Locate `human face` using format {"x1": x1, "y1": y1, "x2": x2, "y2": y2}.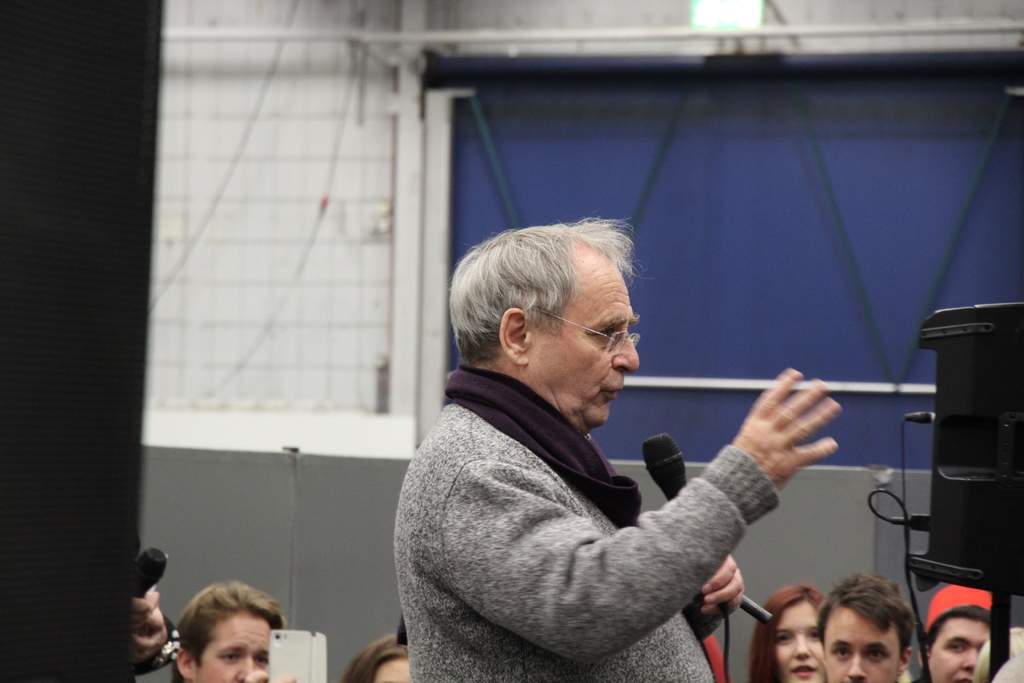
{"x1": 822, "y1": 609, "x2": 897, "y2": 682}.
